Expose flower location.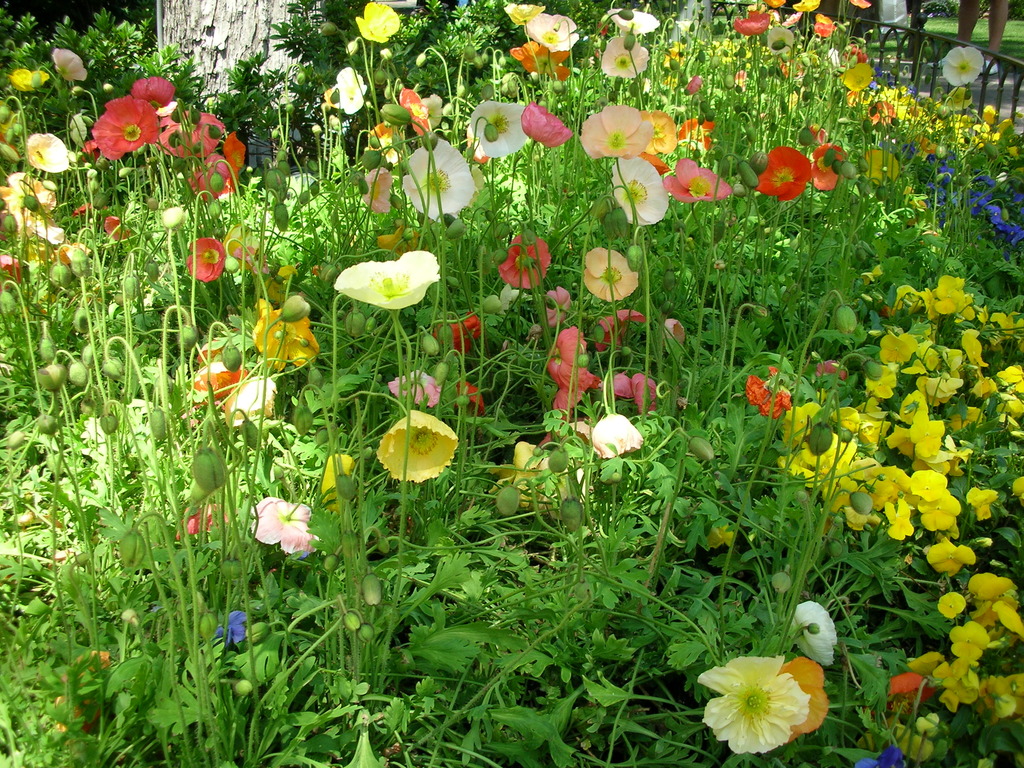
Exposed at 69:199:104:218.
